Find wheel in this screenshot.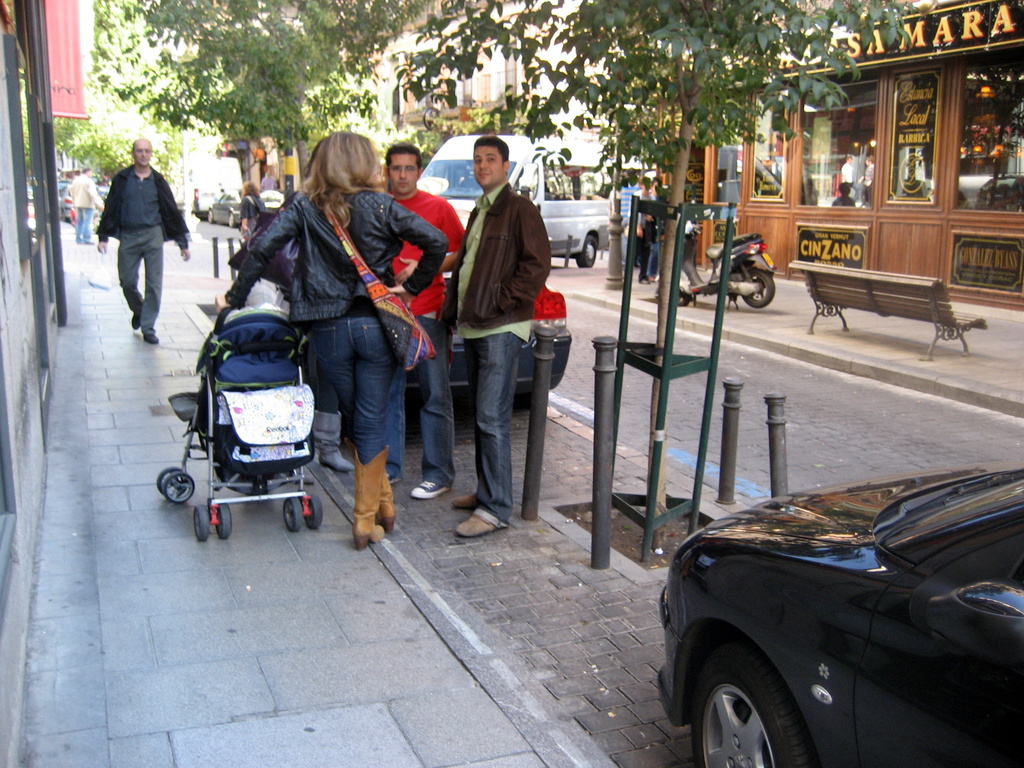
The bounding box for wheel is rect(574, 236, 595, 268).
